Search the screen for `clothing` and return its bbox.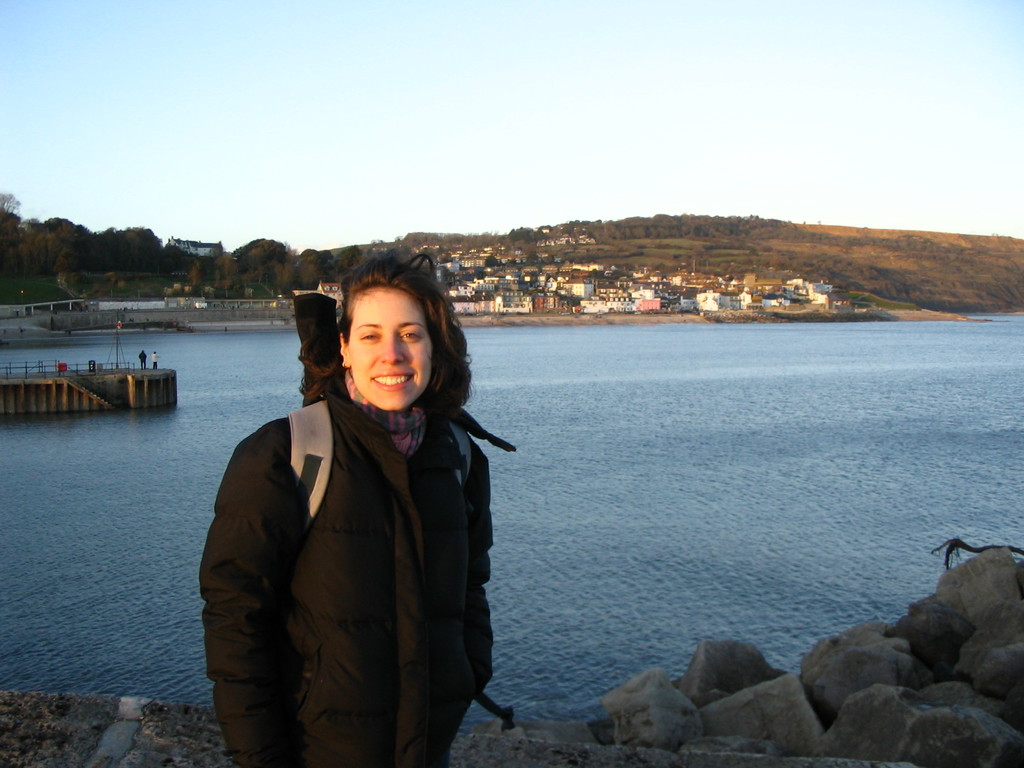
Found: (198, 394, 492, 767).
